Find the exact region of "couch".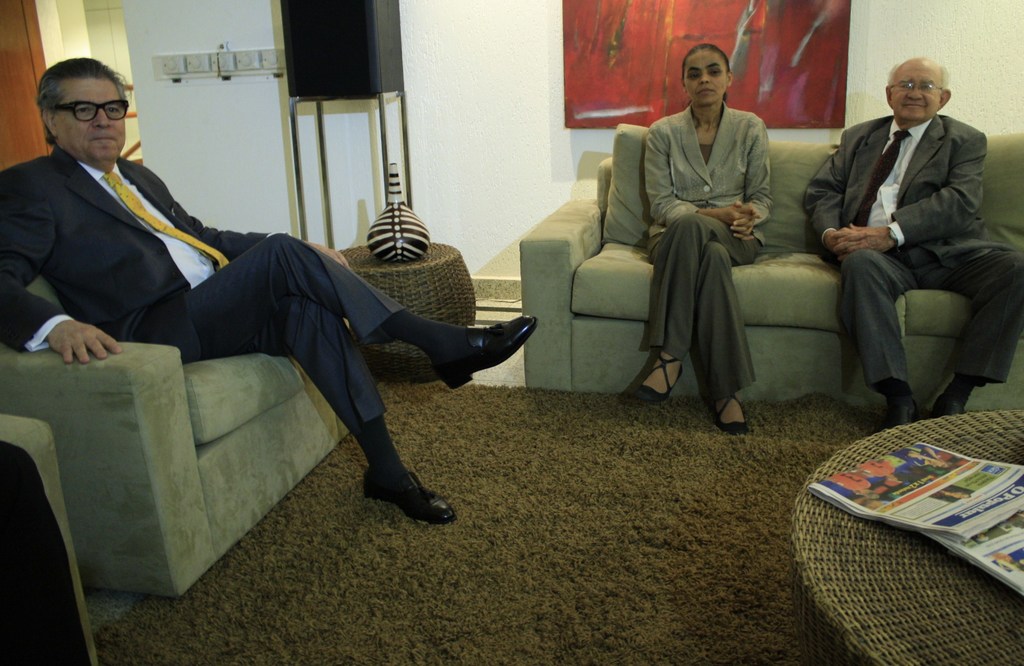
Exact region: 519 121 1023 407.
